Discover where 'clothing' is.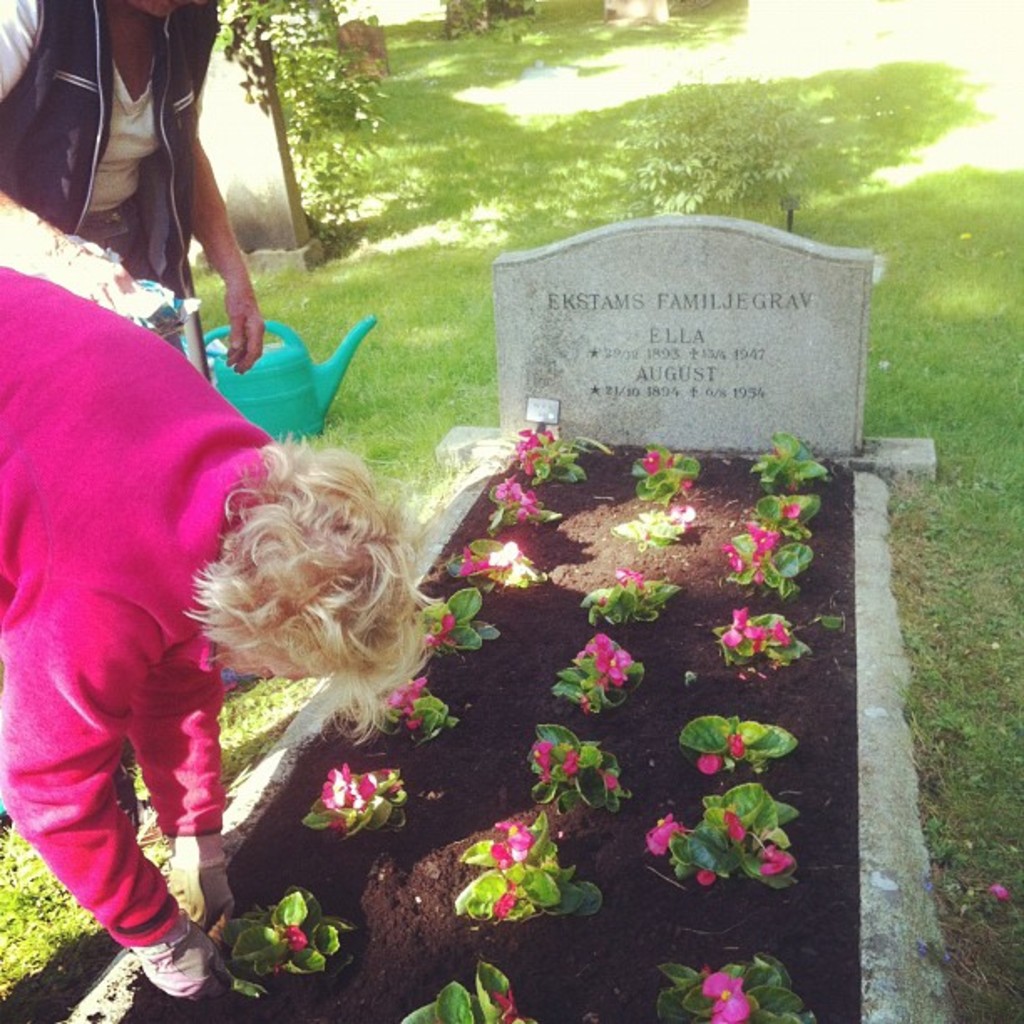
Discovered at l=27, t=189, r=259, b=1002.
